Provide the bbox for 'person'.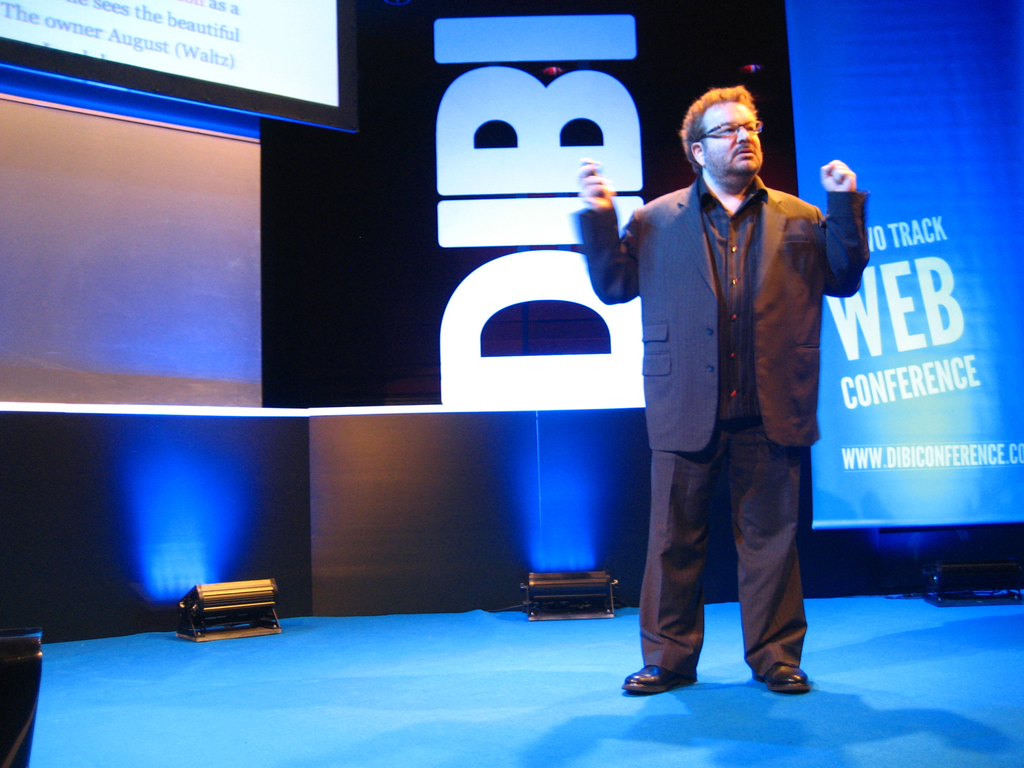
576,85,867,694.
